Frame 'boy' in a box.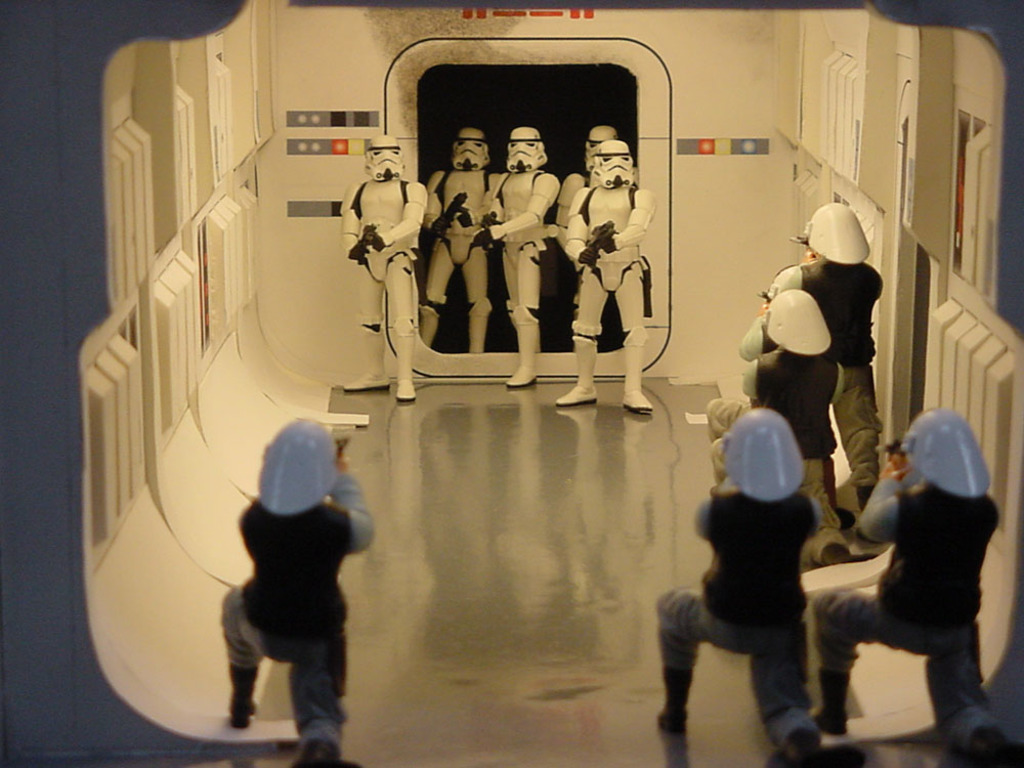
detection(691, 289, 863, 564).
